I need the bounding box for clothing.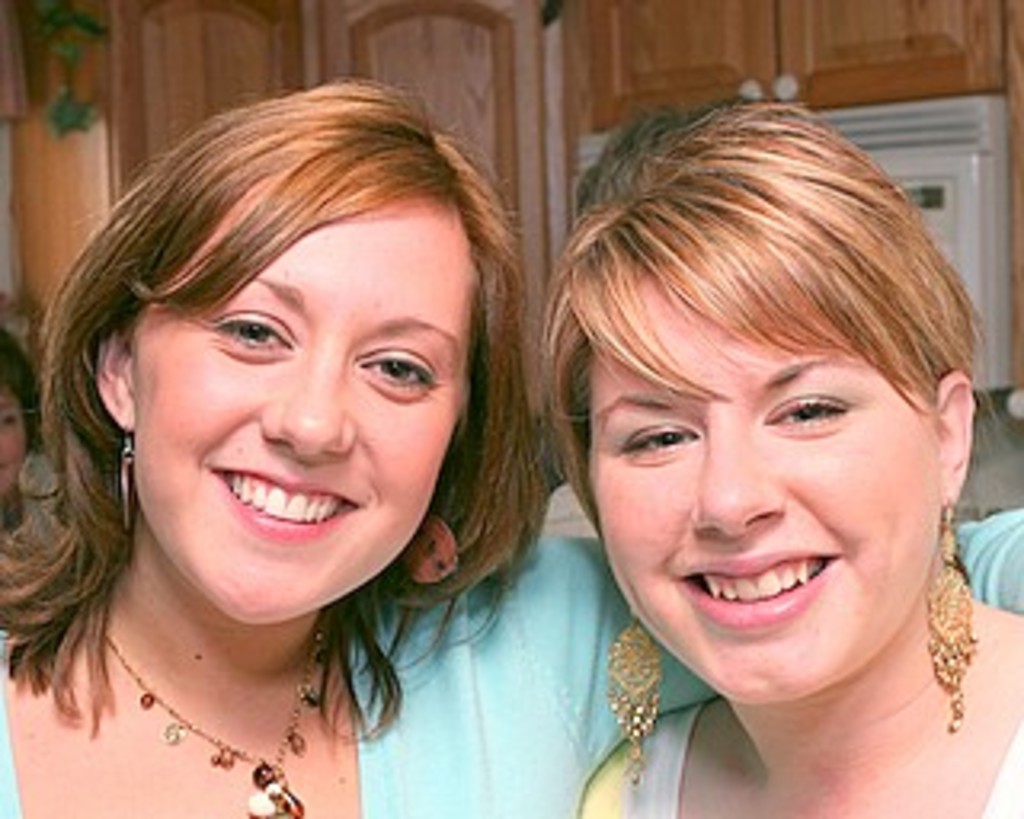
Here it is: bbox=[0, 534, 1021, 816].
